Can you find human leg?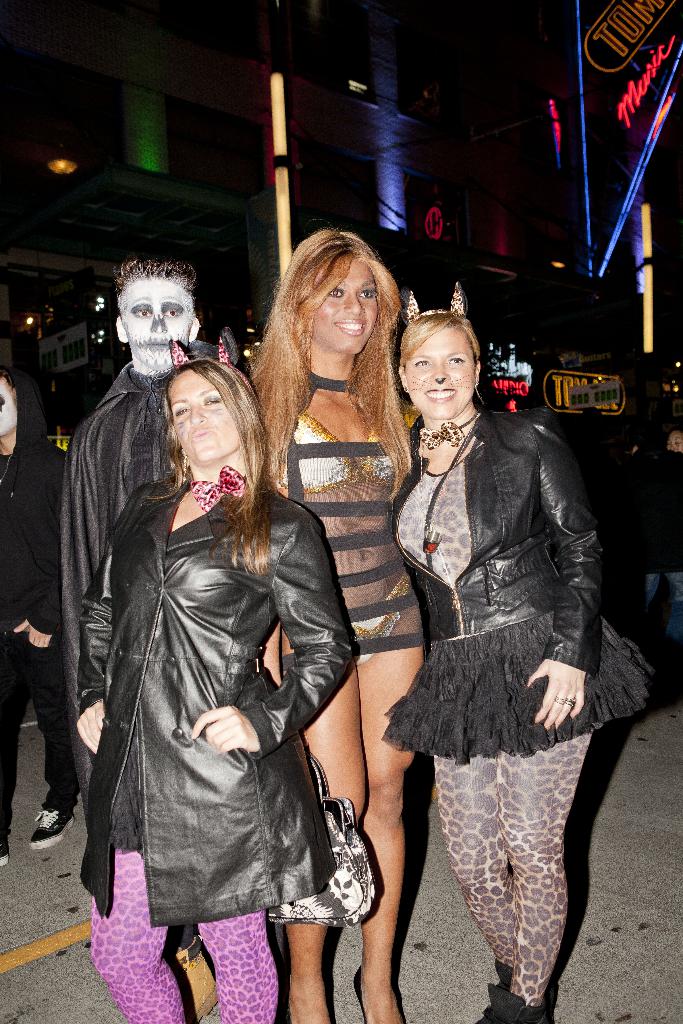
Yes, bounding box: l=0, t=609, r=33, b=872.
